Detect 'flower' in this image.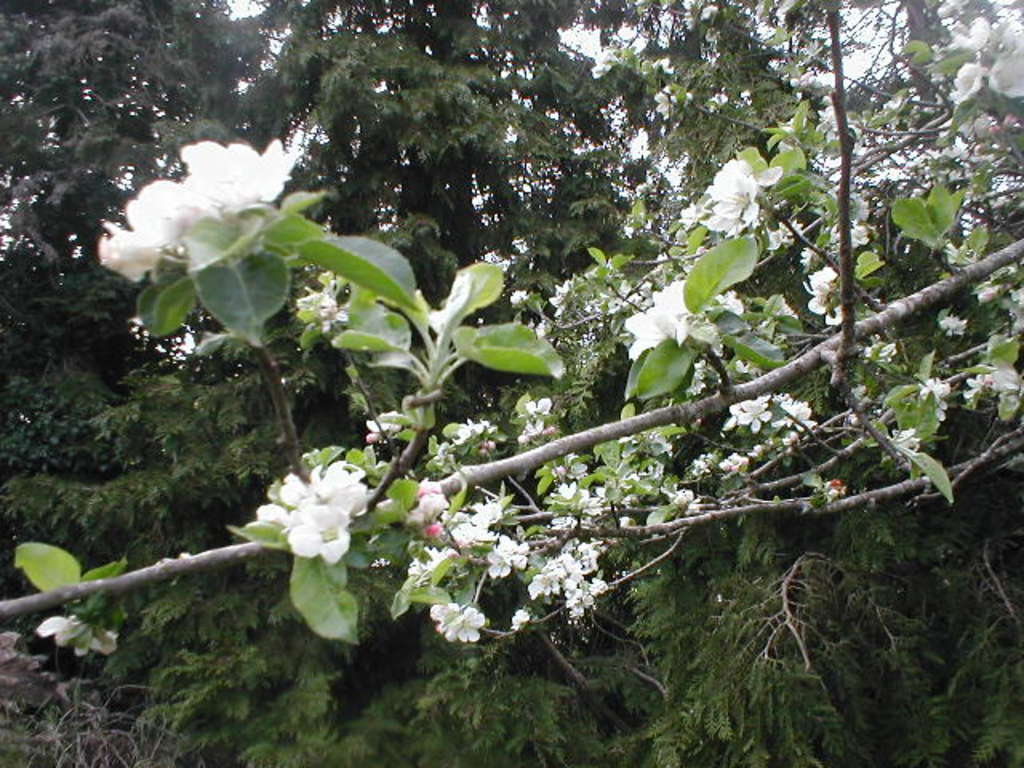
Detection: (x1=248, y1=453, x2=373, y2=576).
